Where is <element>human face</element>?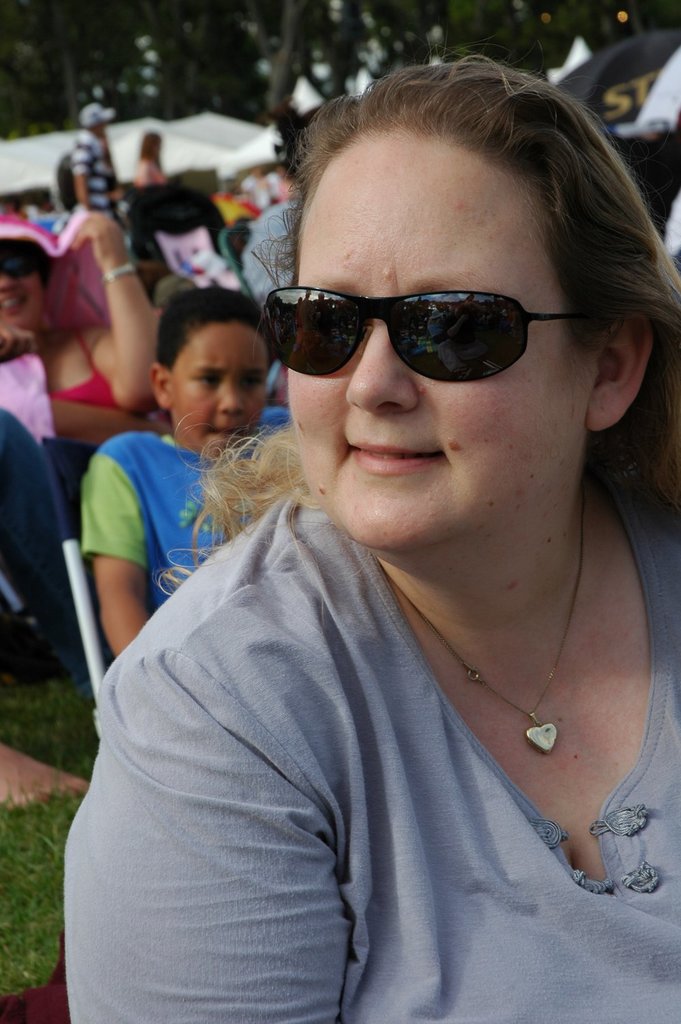
crop(287, 133, 587, 560).
